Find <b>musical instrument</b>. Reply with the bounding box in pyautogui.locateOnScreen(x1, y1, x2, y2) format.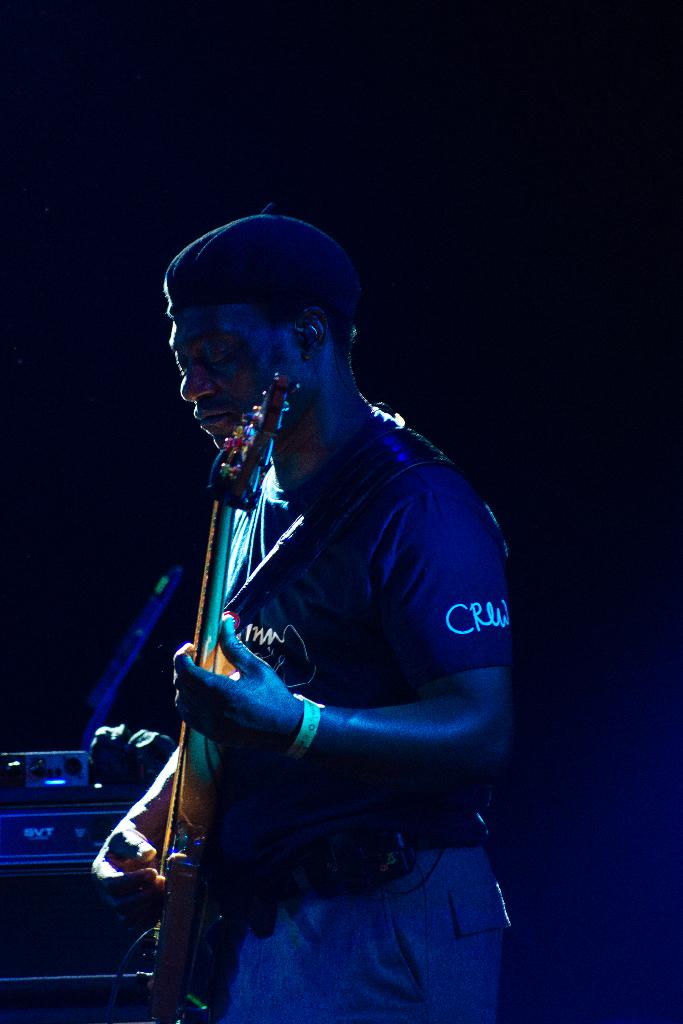
pyautogui.locateOnScreen(124, 369, 303, 1023).
